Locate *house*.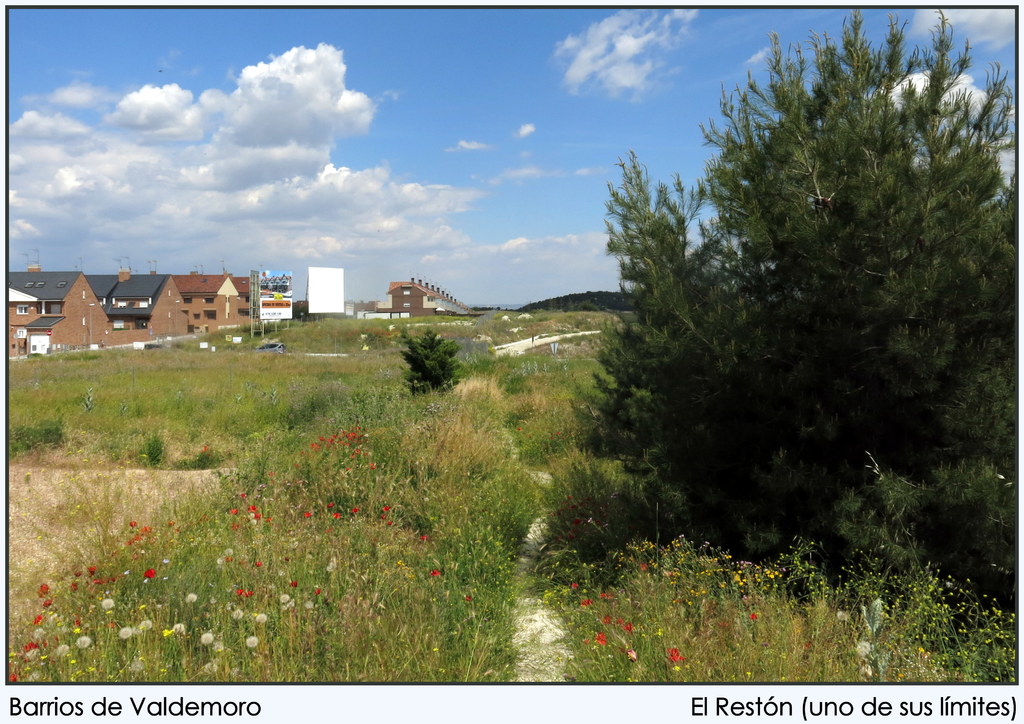
Bounding box: bbox(359, 278, 464, 323).
